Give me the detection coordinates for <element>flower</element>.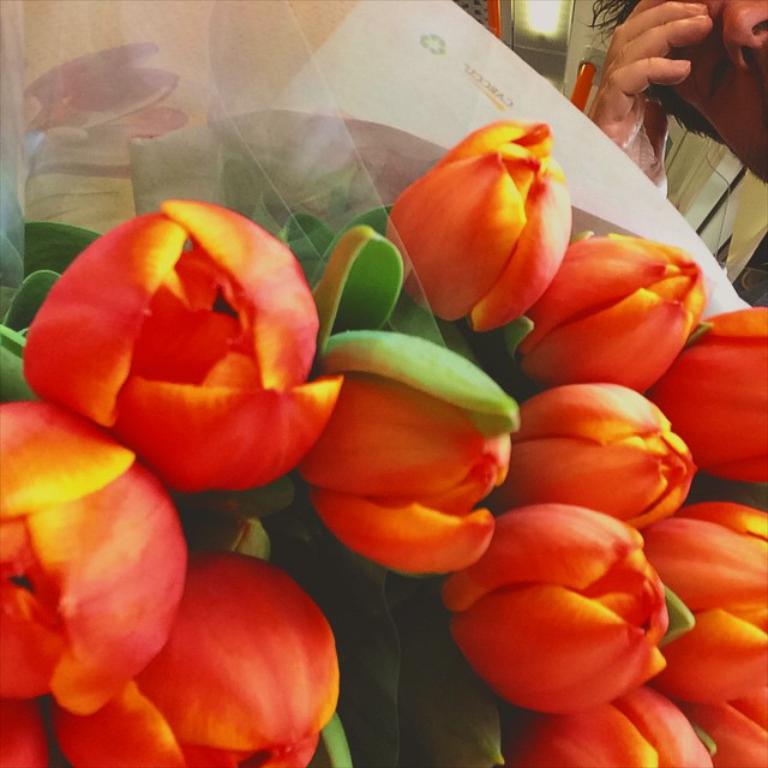
BBox(397, 121, 563, 325).
